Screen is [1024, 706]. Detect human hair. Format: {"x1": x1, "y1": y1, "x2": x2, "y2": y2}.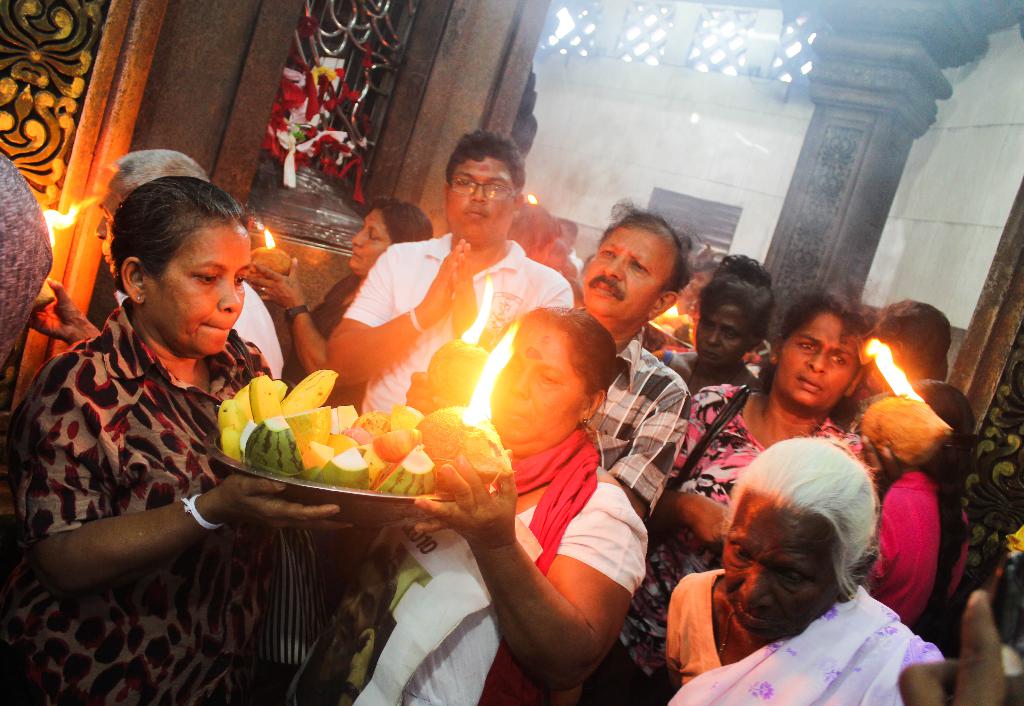
{"x1": 719, "y1": 431, "x2": 881, "y2": 608}.
